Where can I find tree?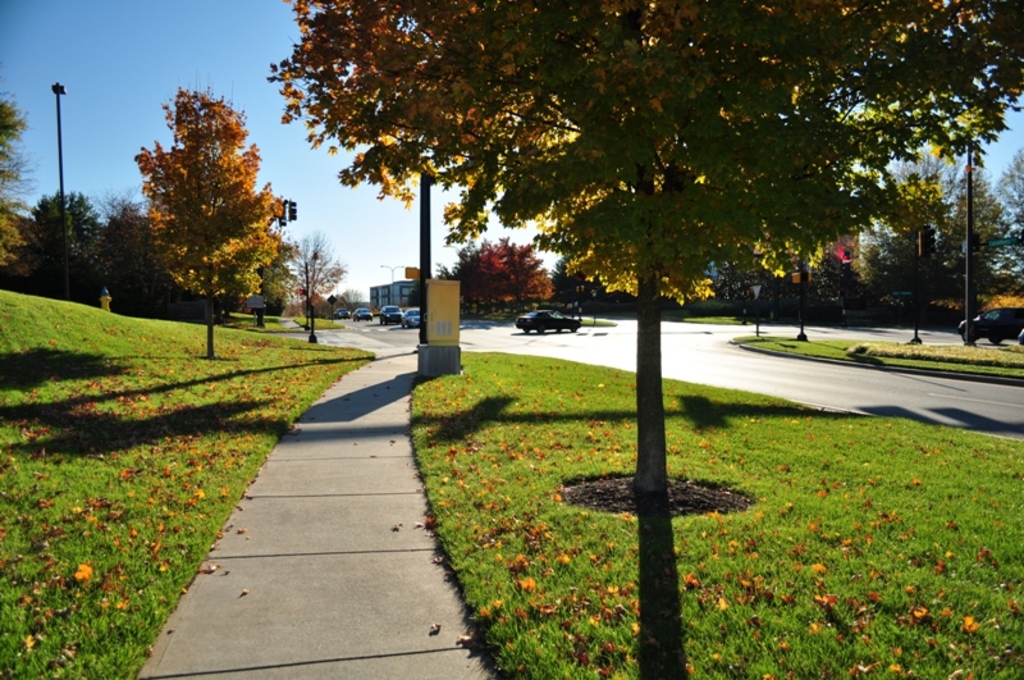
You can find it at [x1=791, y1=241, x2=861, y2=320].
